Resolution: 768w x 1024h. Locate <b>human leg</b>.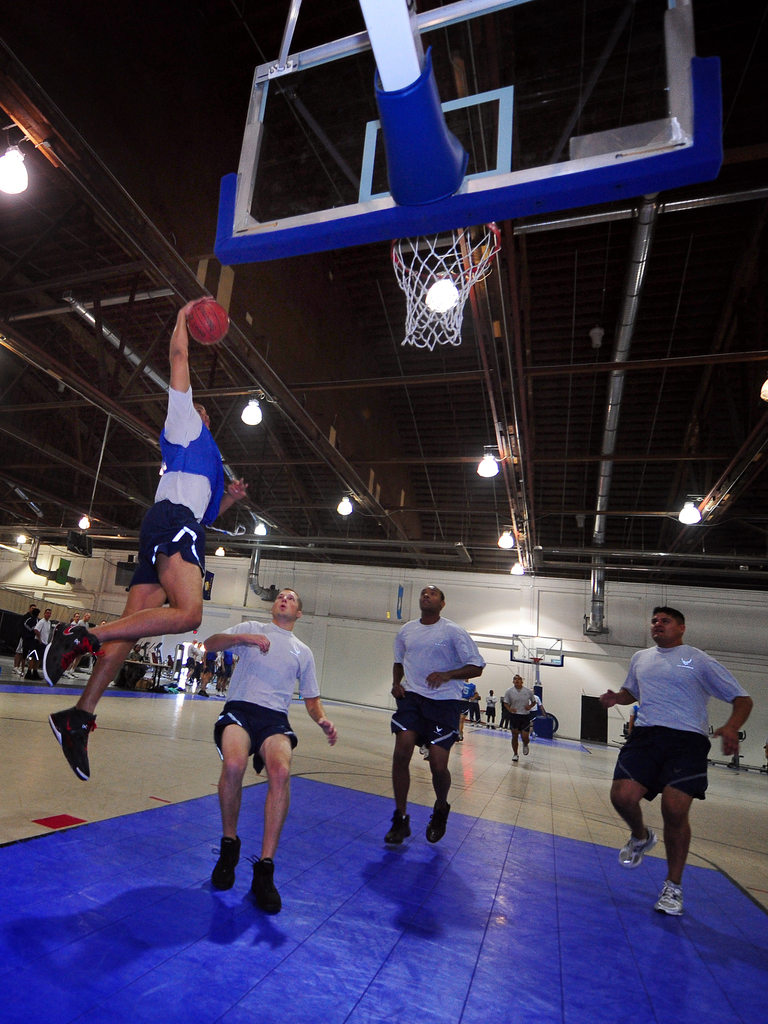
40 504 205 691.
